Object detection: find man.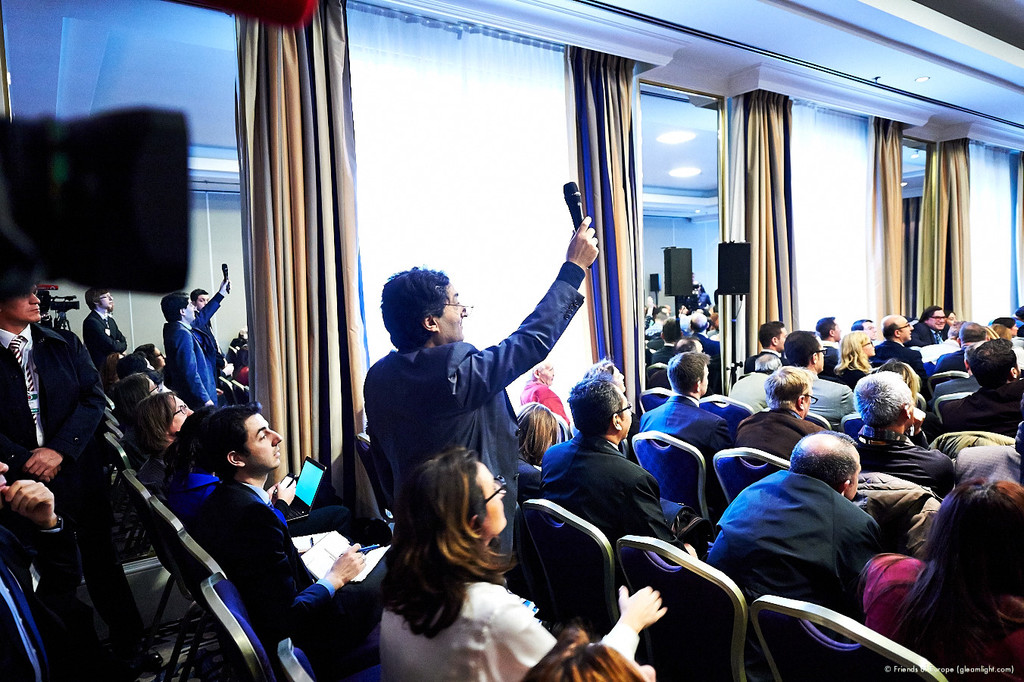
<region>810, 316, 841, 349</region>.
